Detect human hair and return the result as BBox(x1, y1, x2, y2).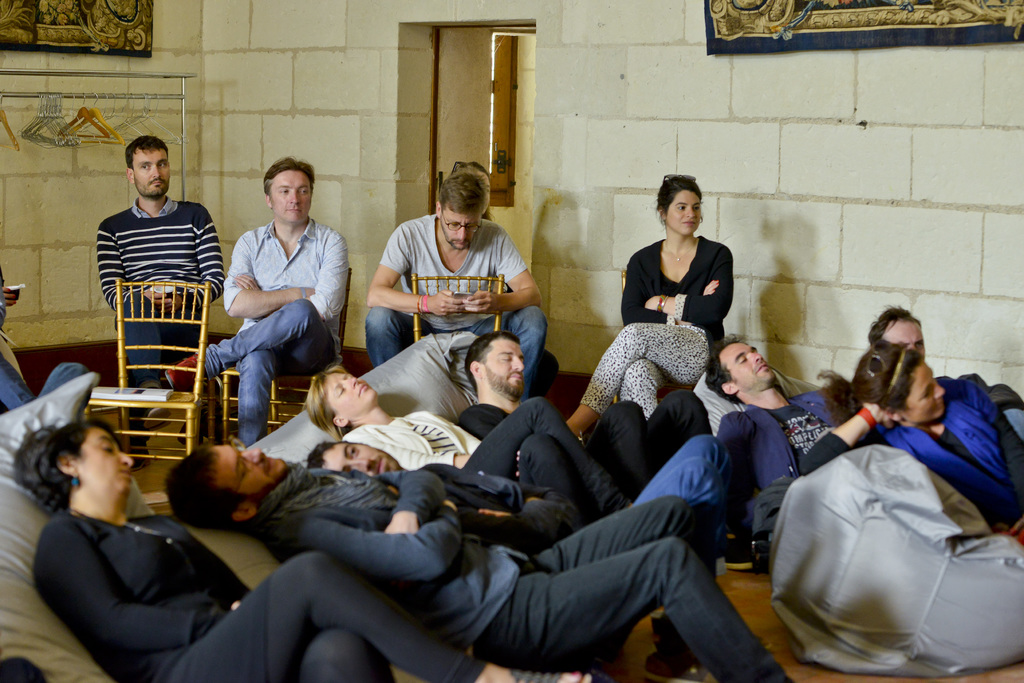
BBox(164, 444, 250, 527).
